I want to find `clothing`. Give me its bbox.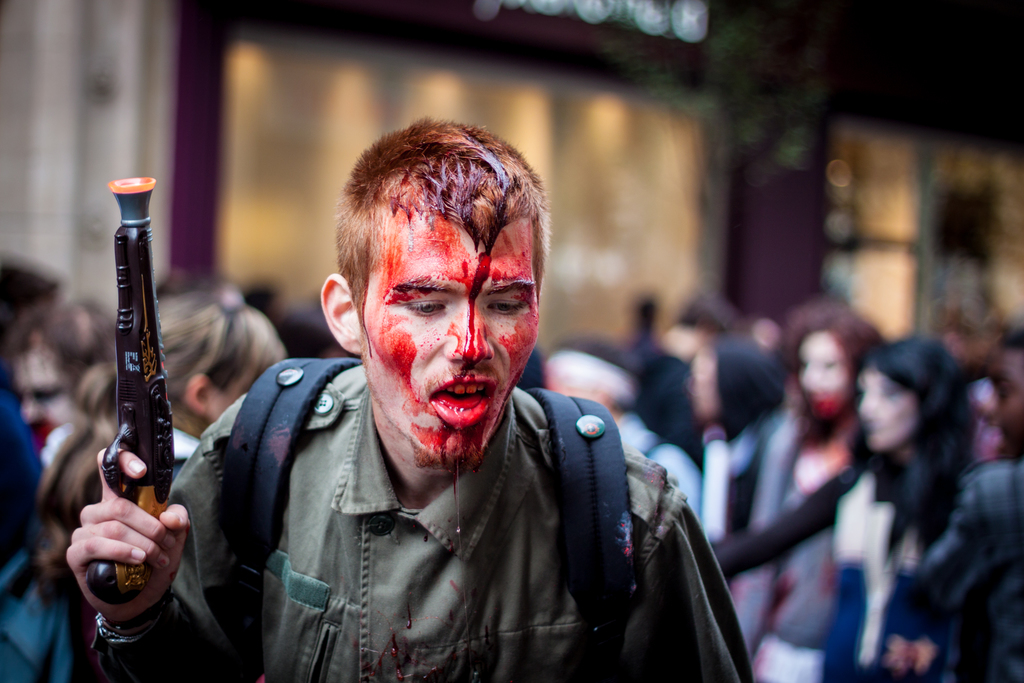
locate(96, 365, 751, 682).
